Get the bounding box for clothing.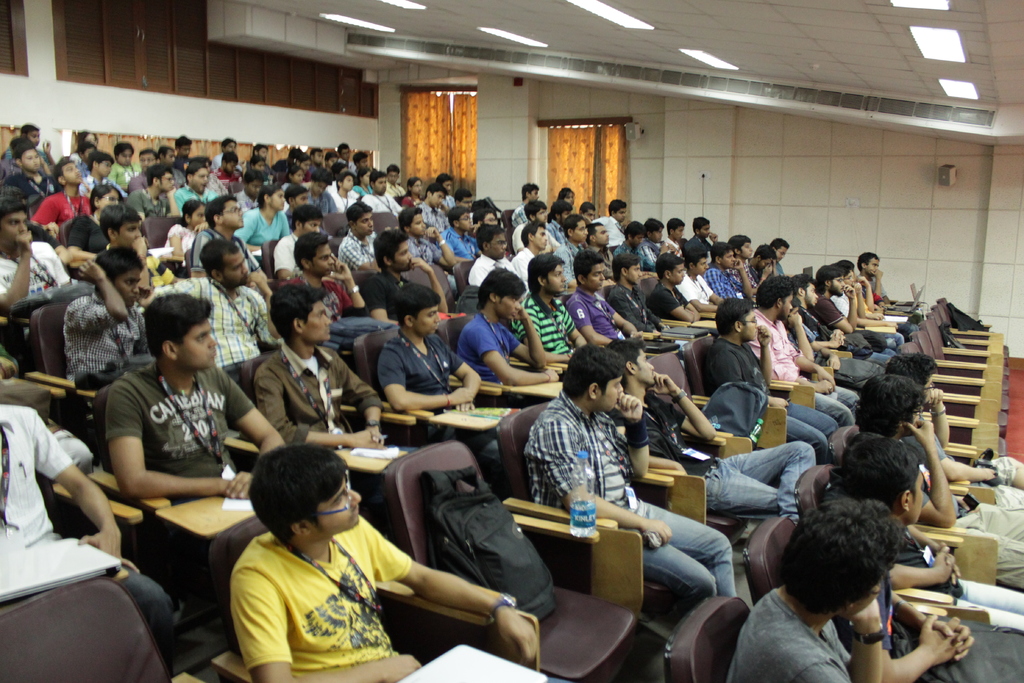
<region>0, 399, 174, 682</region>.
